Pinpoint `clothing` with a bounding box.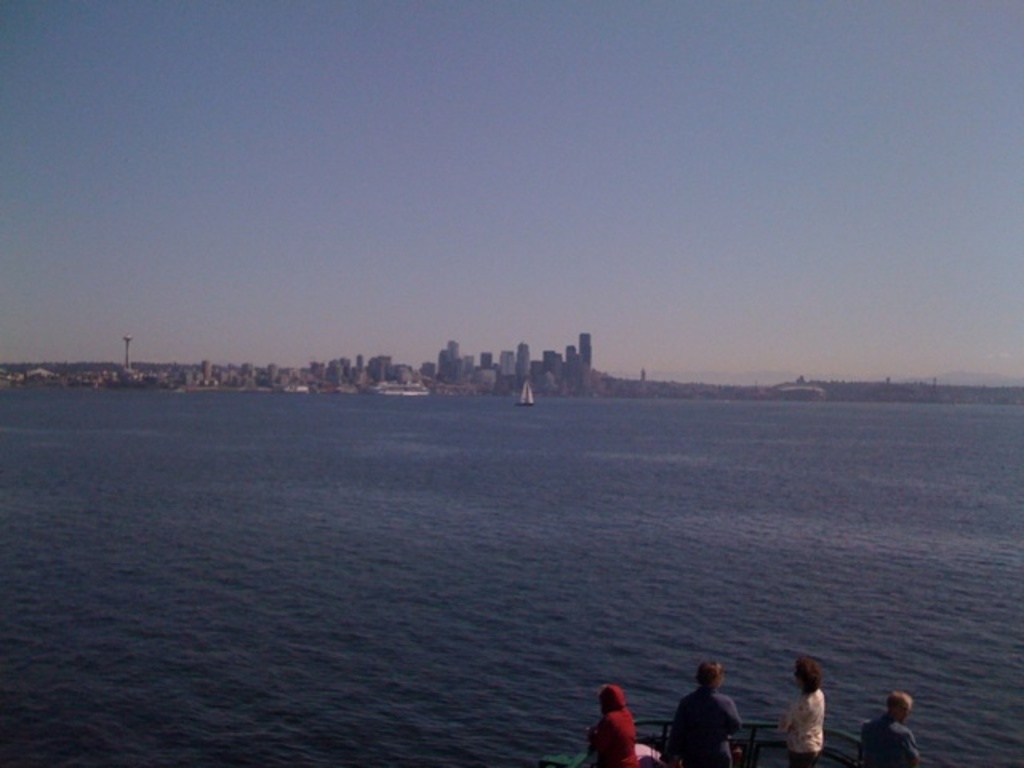
box(781, 686, 826, 766).
